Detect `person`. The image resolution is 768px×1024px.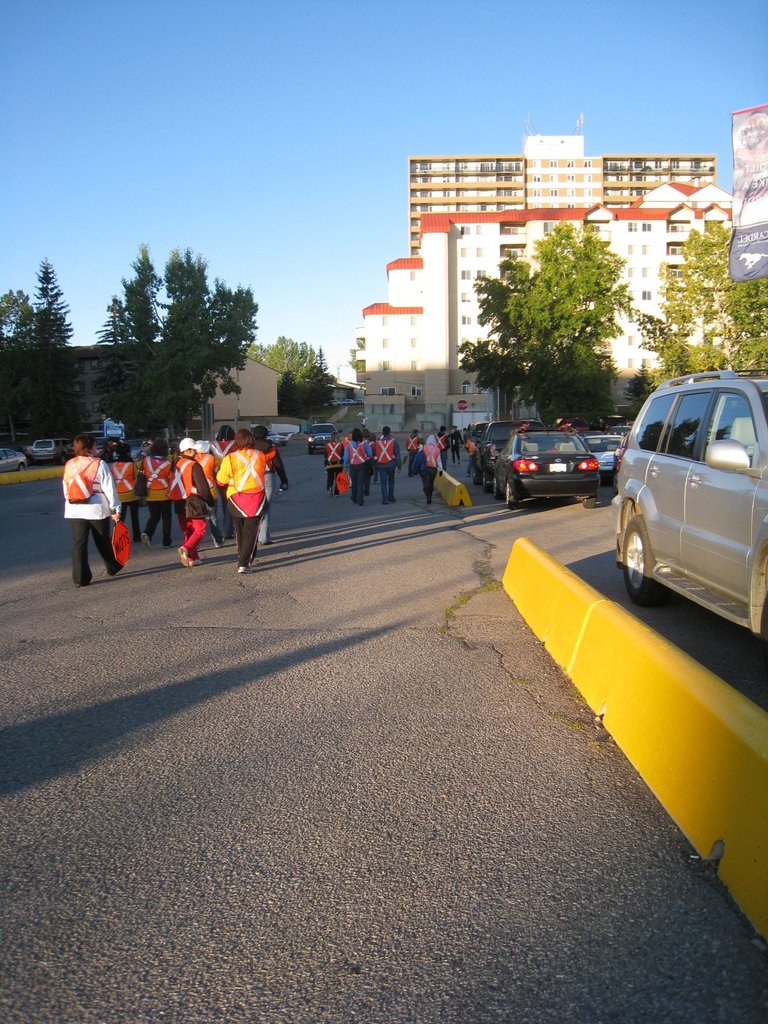
x1=212 y1=424 x2=237 y2=535.
